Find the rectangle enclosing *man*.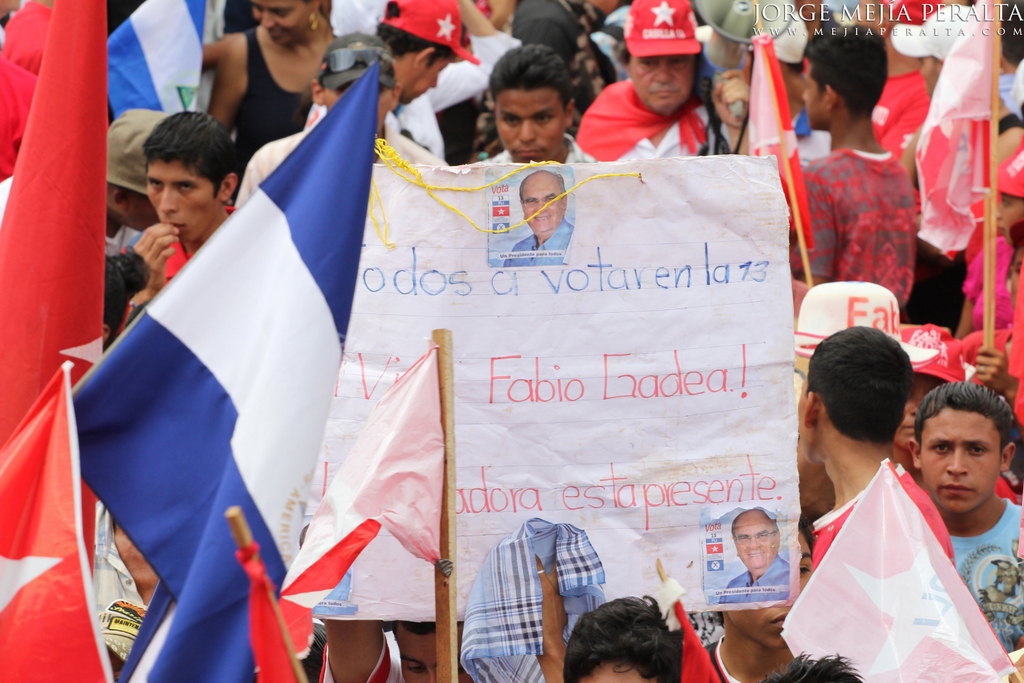
left=482, top=42, right=596, bottom=175.
